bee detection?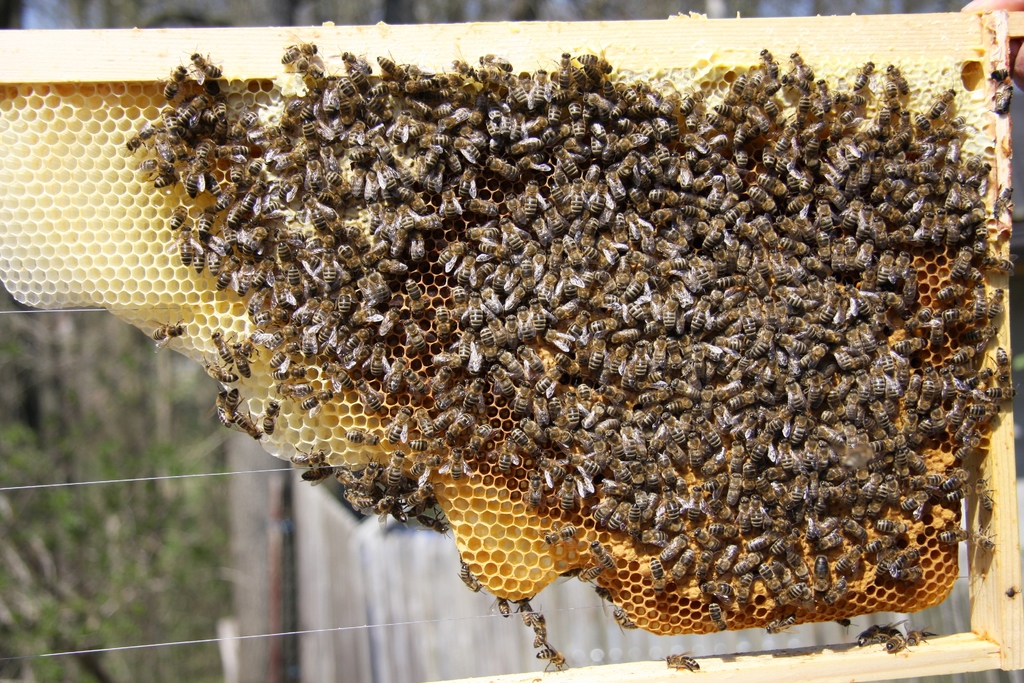
[left=605, top=430, right=624, bottom=451]
